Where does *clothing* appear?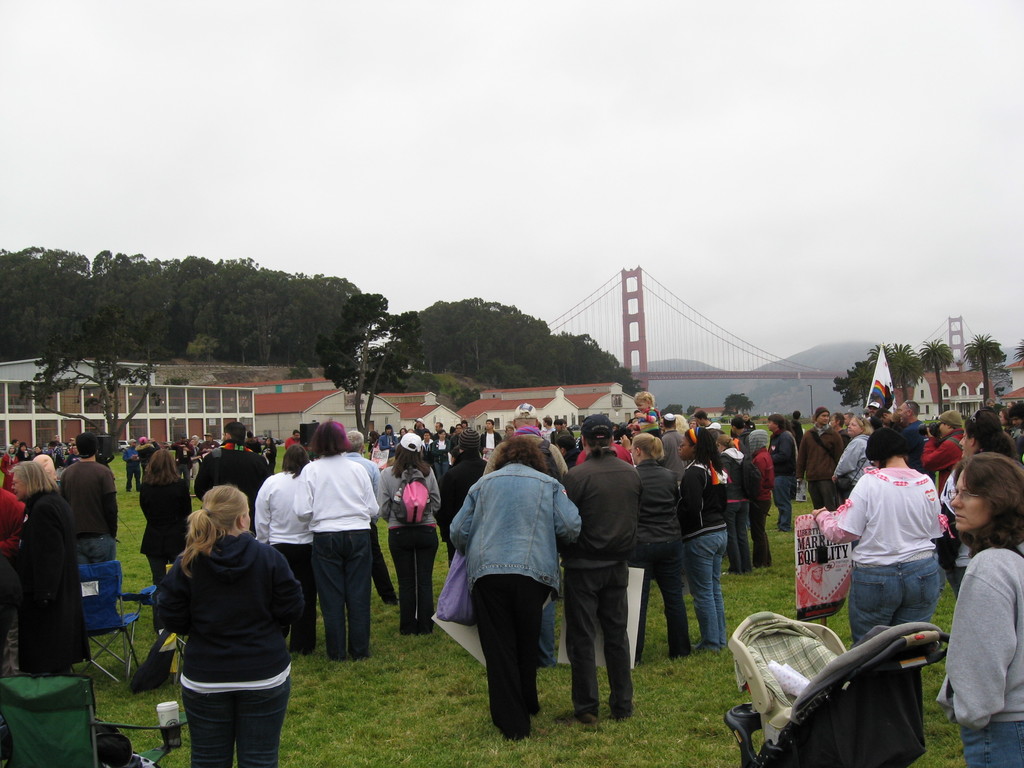
Appears at Rect(1, 447, 16, 484).
